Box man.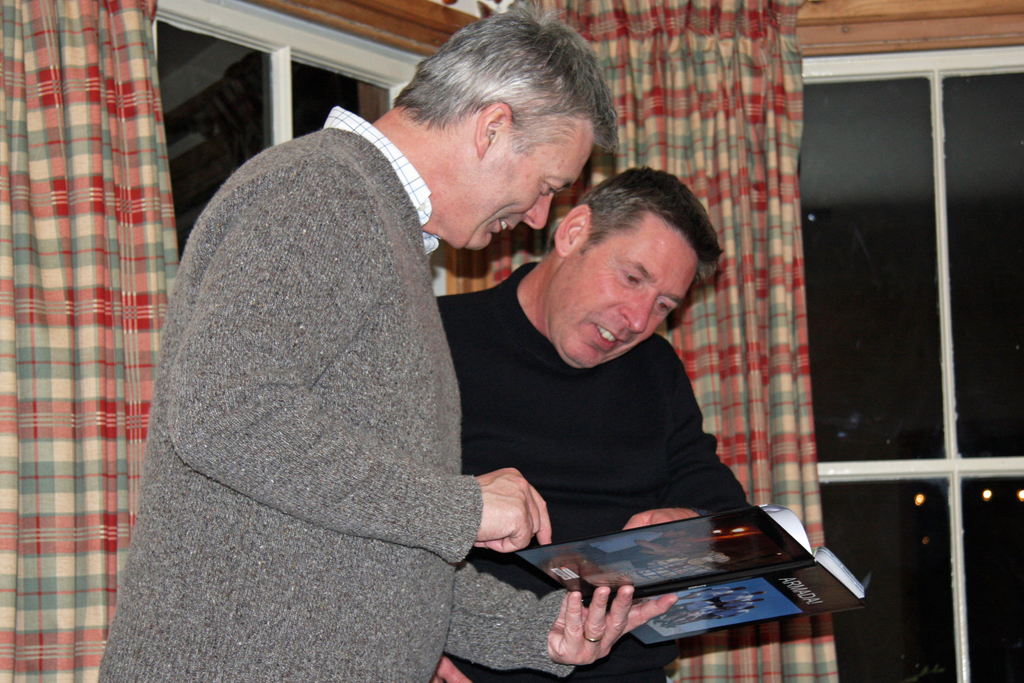
BBox(109, 29, 653, 664).
